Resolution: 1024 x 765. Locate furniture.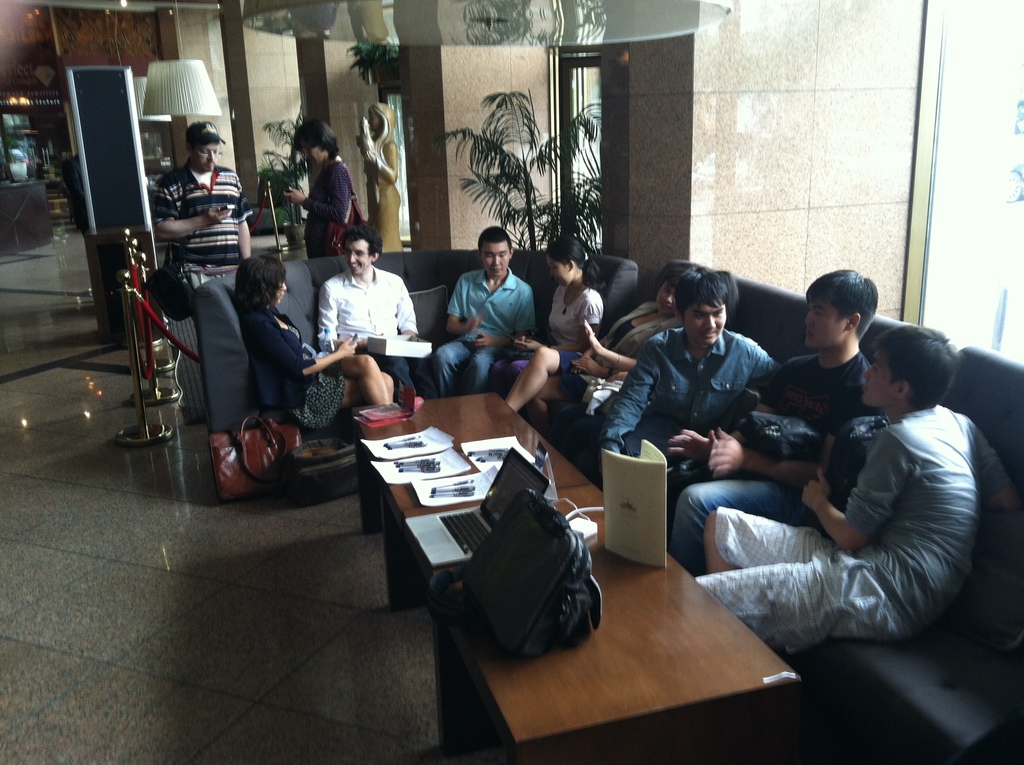
192,251,639,438.
